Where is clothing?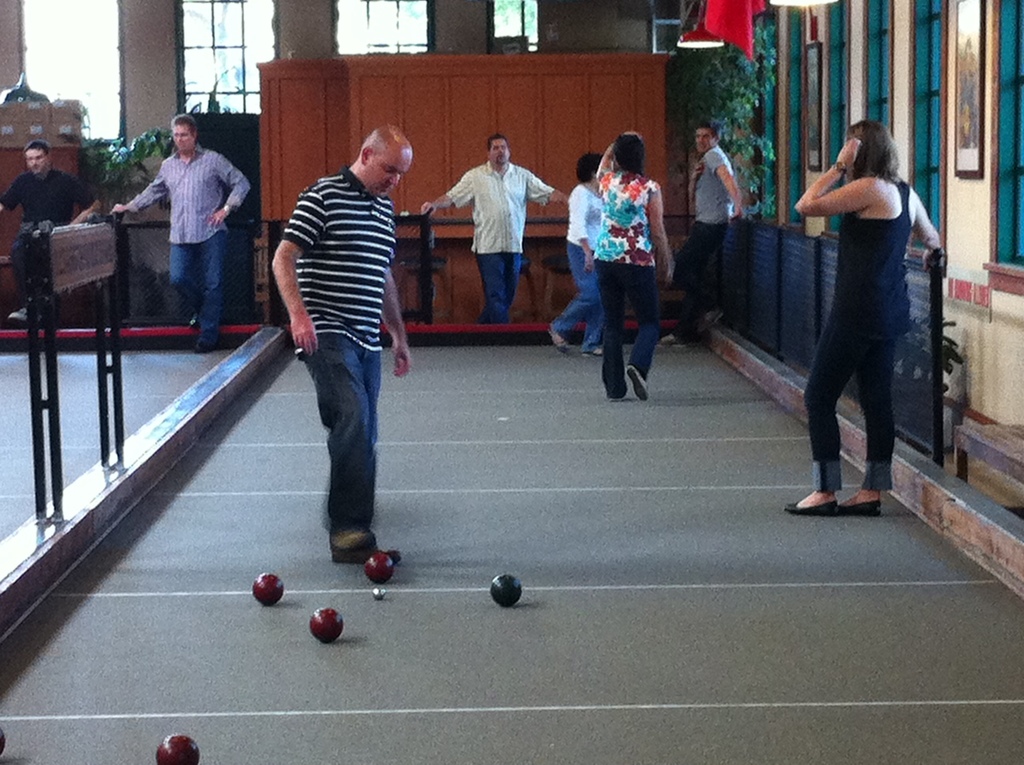
x1=133 y1=113 x2=237 y2=316.
